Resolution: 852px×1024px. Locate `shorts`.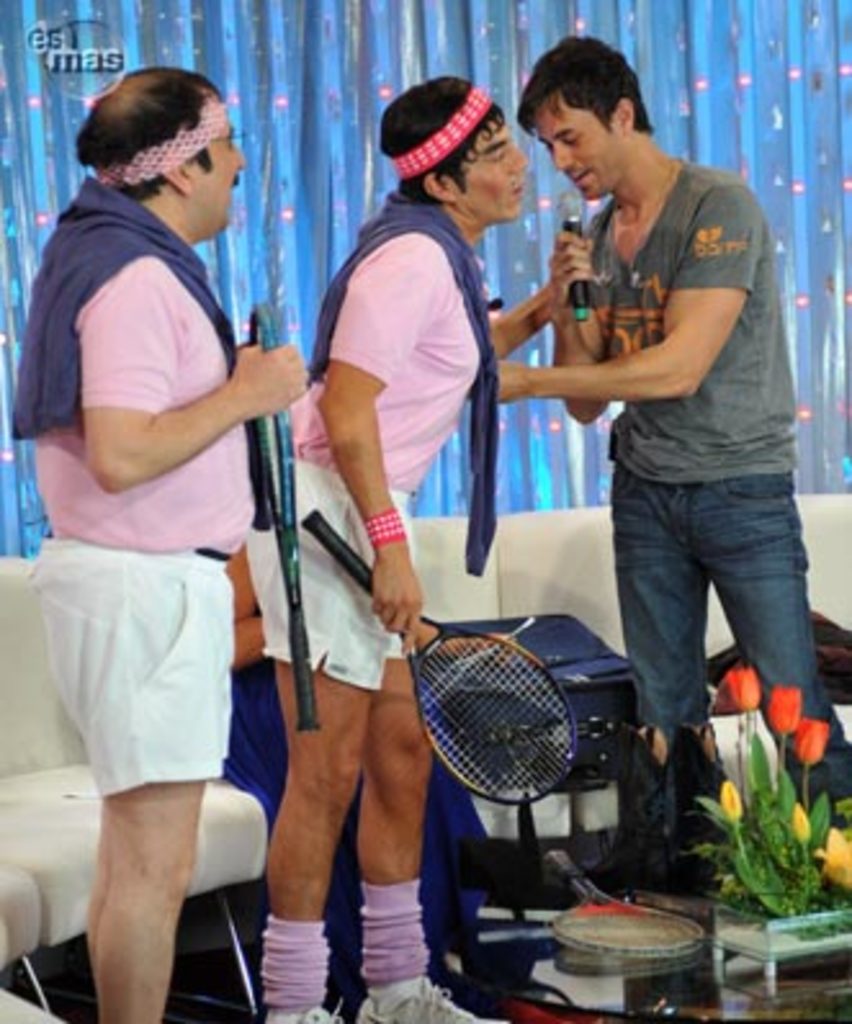
Rect(247, 453, 409, 684).
